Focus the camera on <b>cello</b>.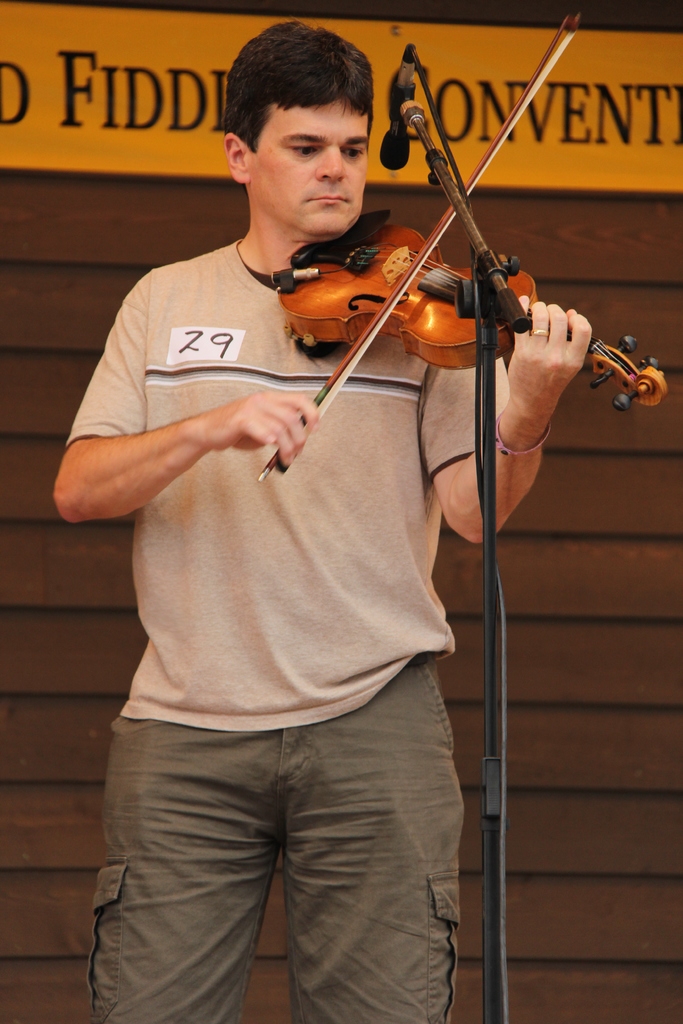
Focus region: (x1=246, y1=8, x2=668, y2=489).
